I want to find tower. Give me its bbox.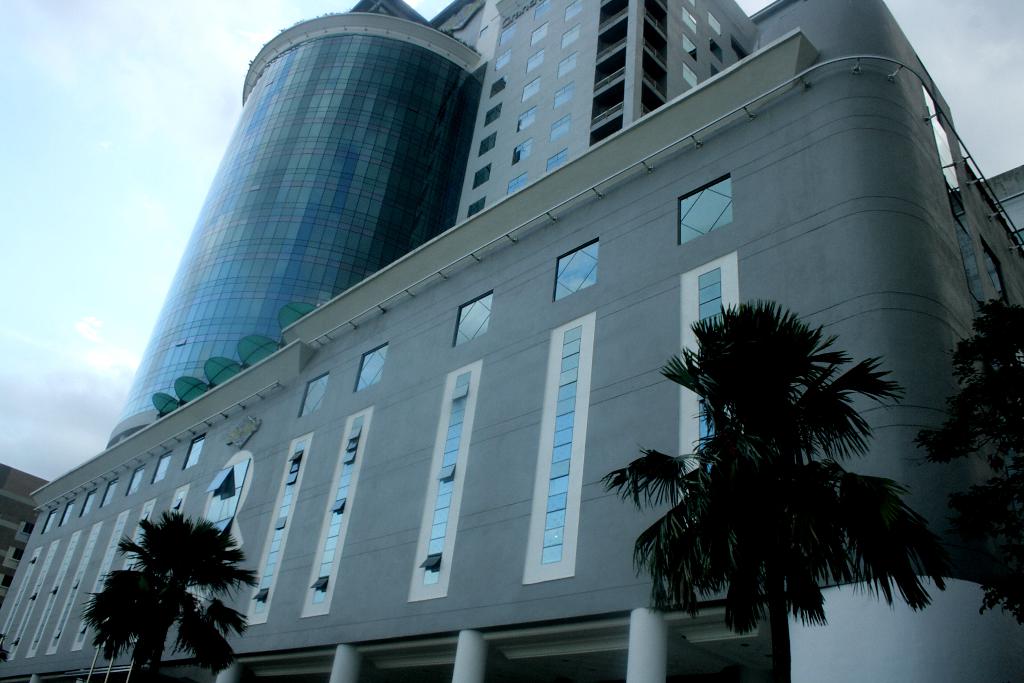
crop(50, 12, 518, 453).
